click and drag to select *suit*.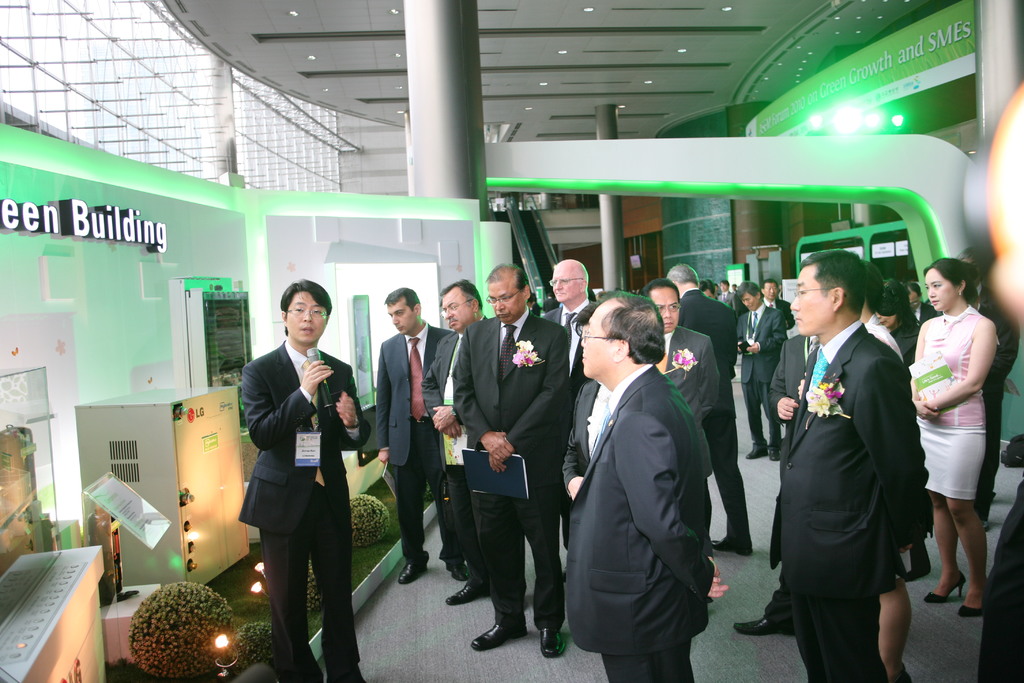
Selection: {"x1": 677, "y1": 287, "x2": 737, "y2": 551}.
